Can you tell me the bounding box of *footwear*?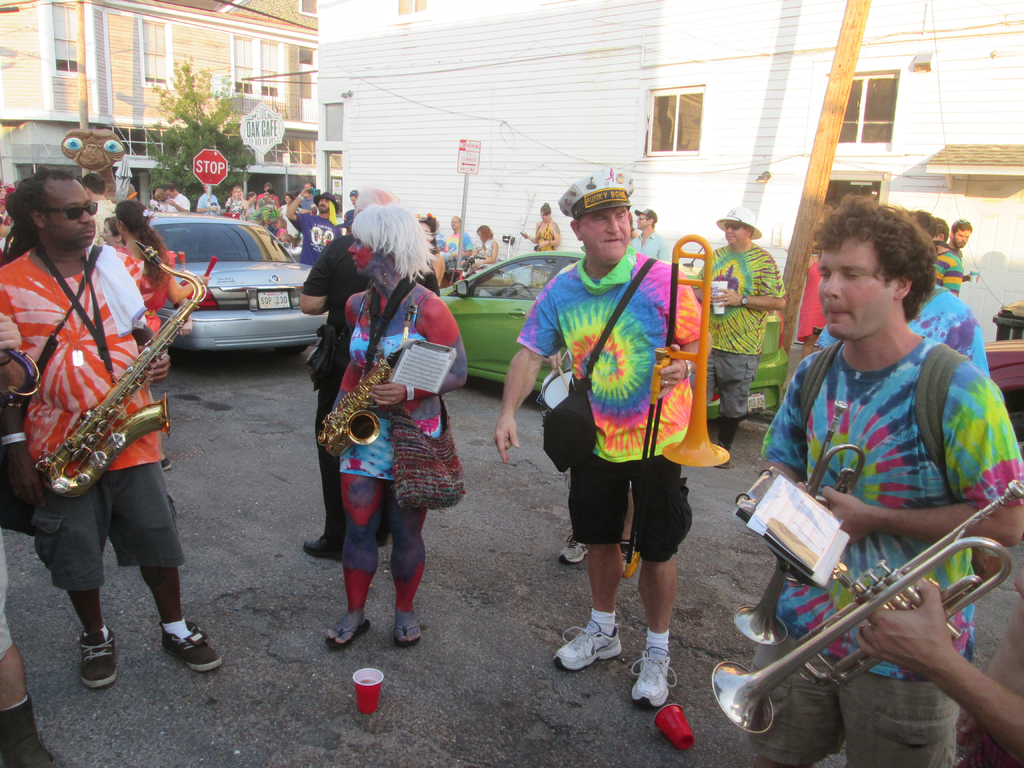
pyautogui.locateOnScreen(391, 620, 424, 648).
